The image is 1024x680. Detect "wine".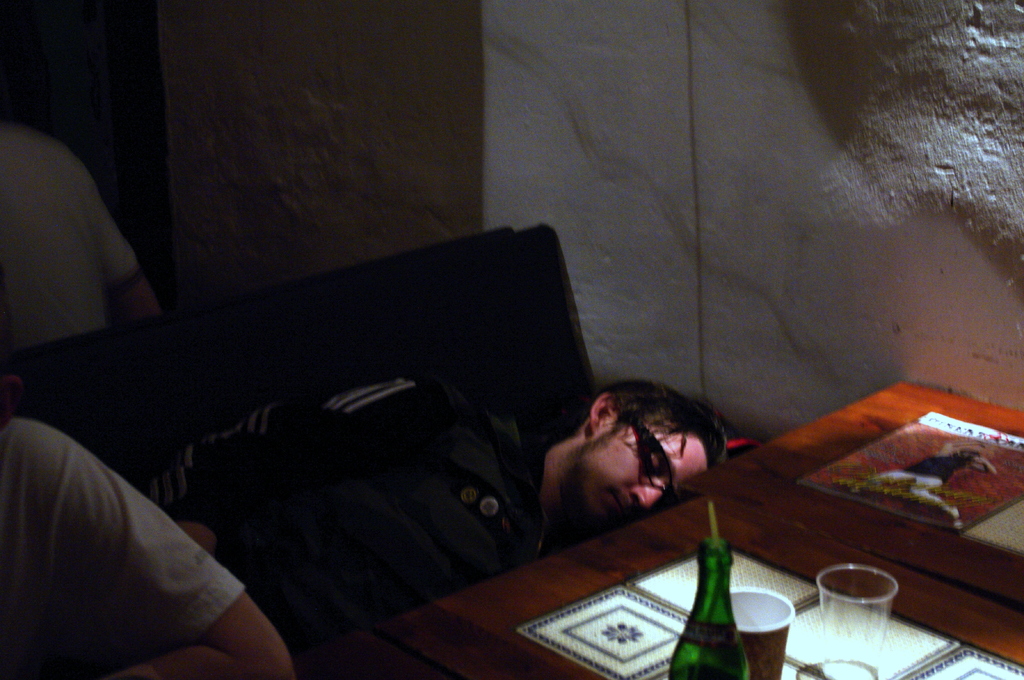
Detection: (left=654, top=535, right=758, bottom=679).
